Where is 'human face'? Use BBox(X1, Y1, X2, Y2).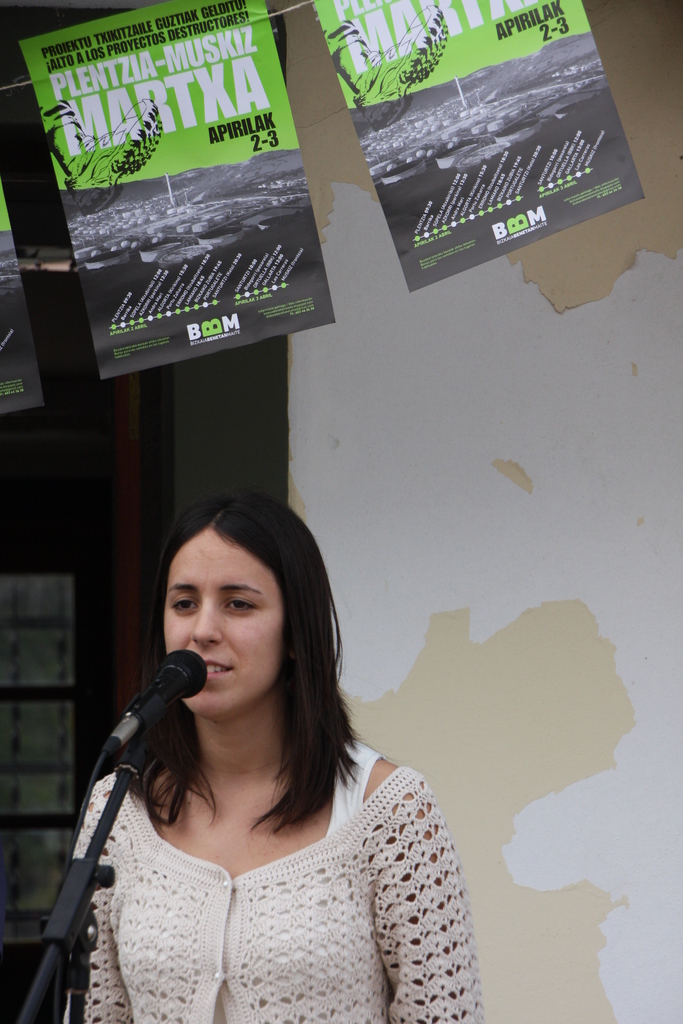
BBox(165, 531, 282, 736).
